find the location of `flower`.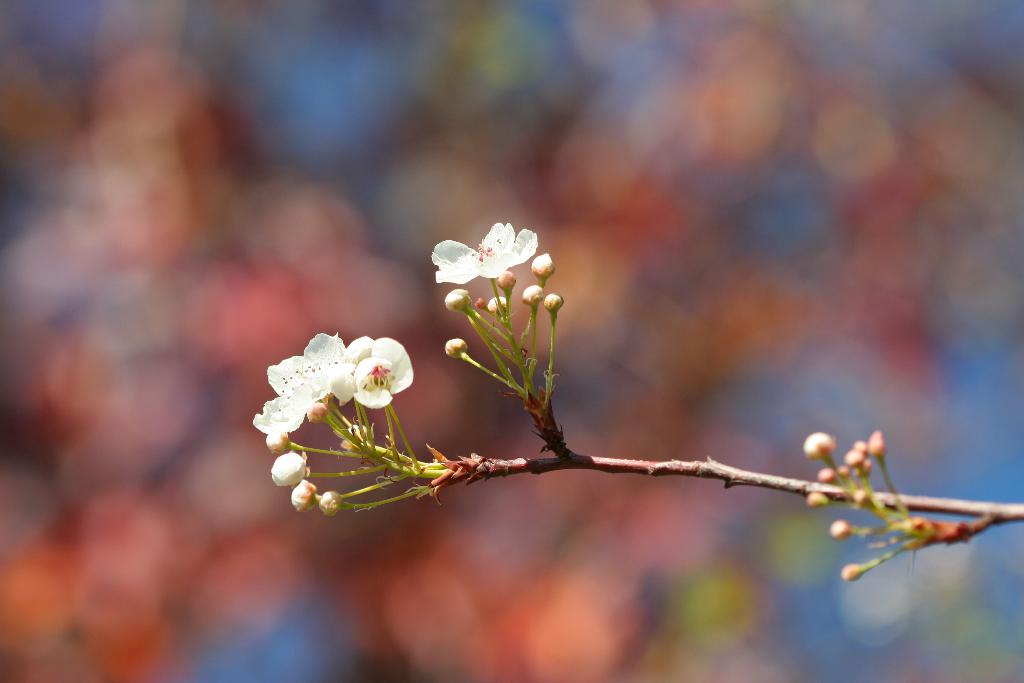
Location: rect(429, 222, 539, 289).
